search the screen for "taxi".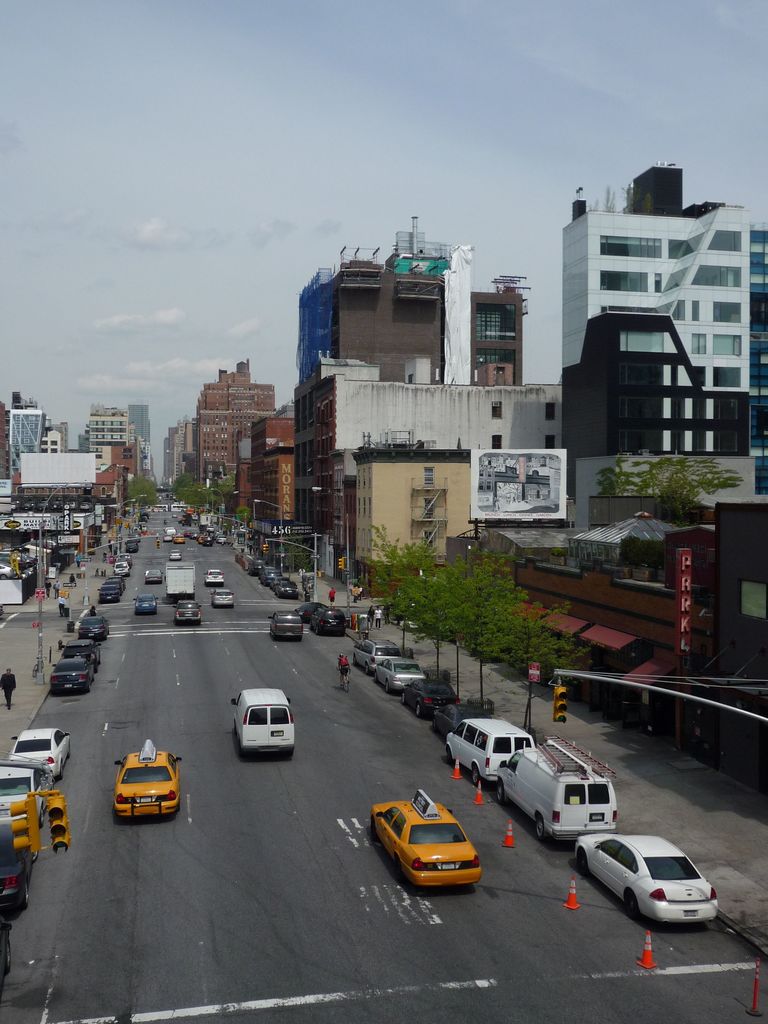
Found at (172, 532, 186, 544).
